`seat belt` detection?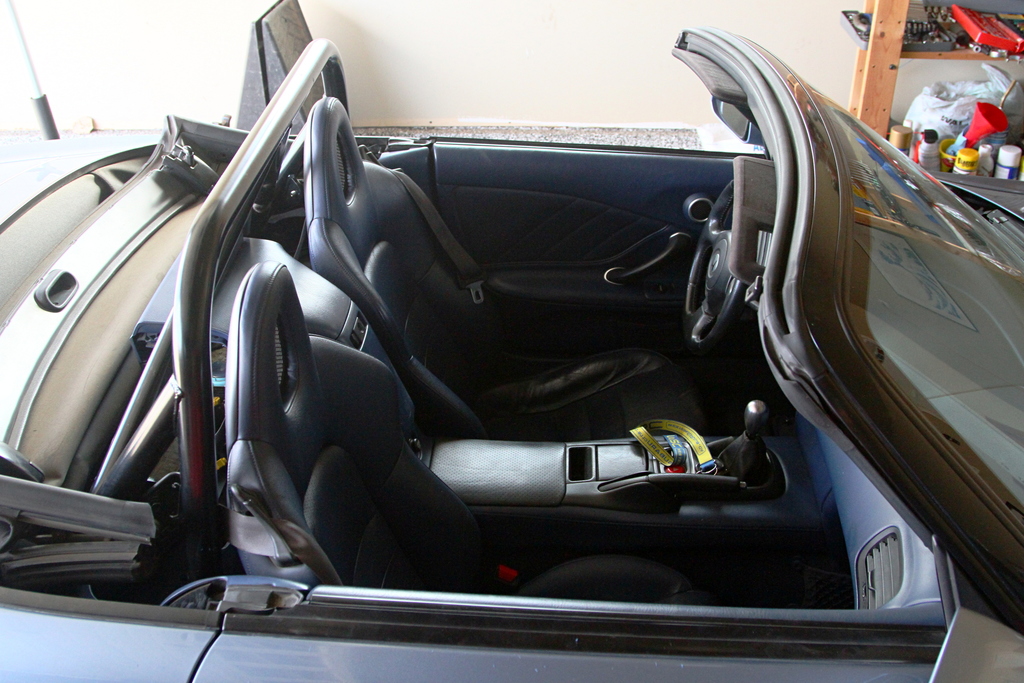
392,170,472,284
